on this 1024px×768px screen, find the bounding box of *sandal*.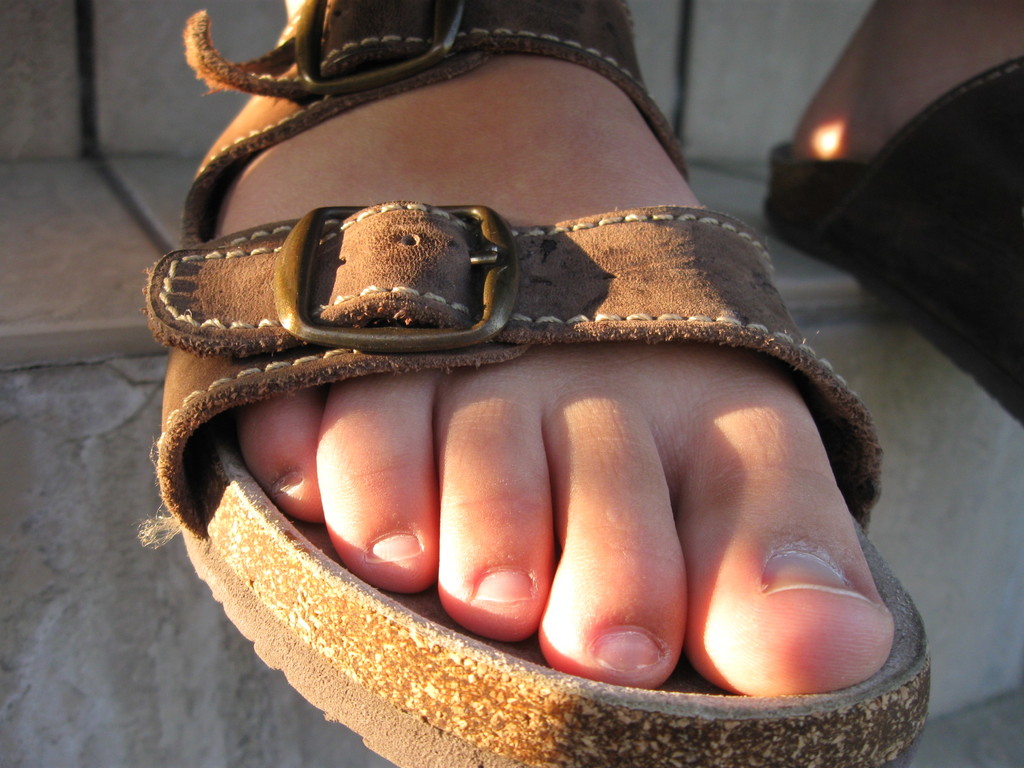
Bounding box: box(759, 56, 1023, 419).
